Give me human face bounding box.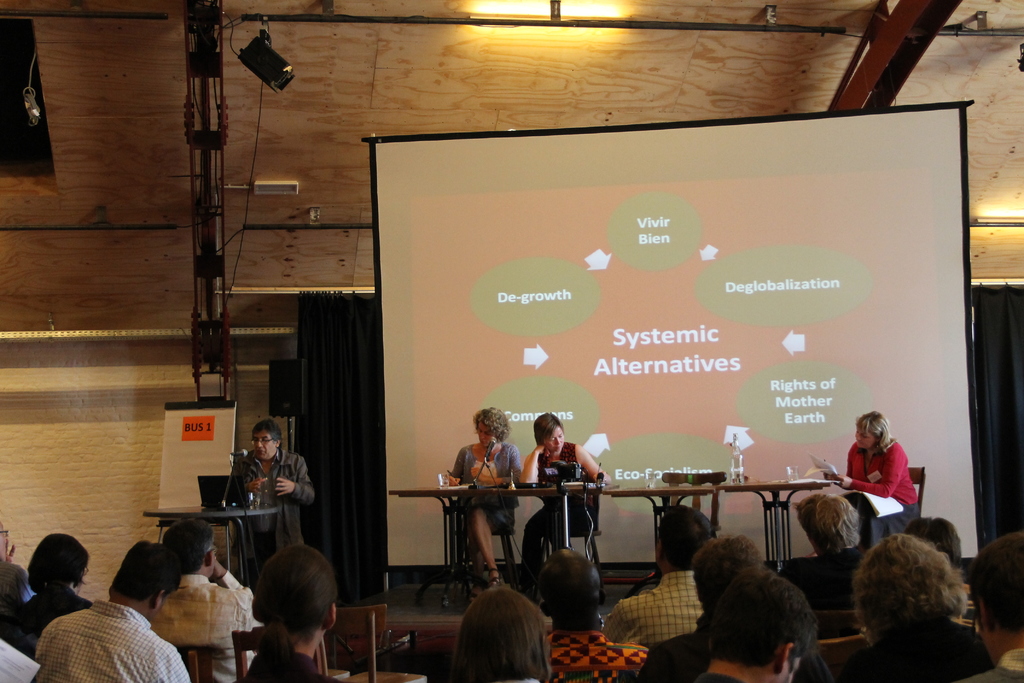
543/425/564/450.
